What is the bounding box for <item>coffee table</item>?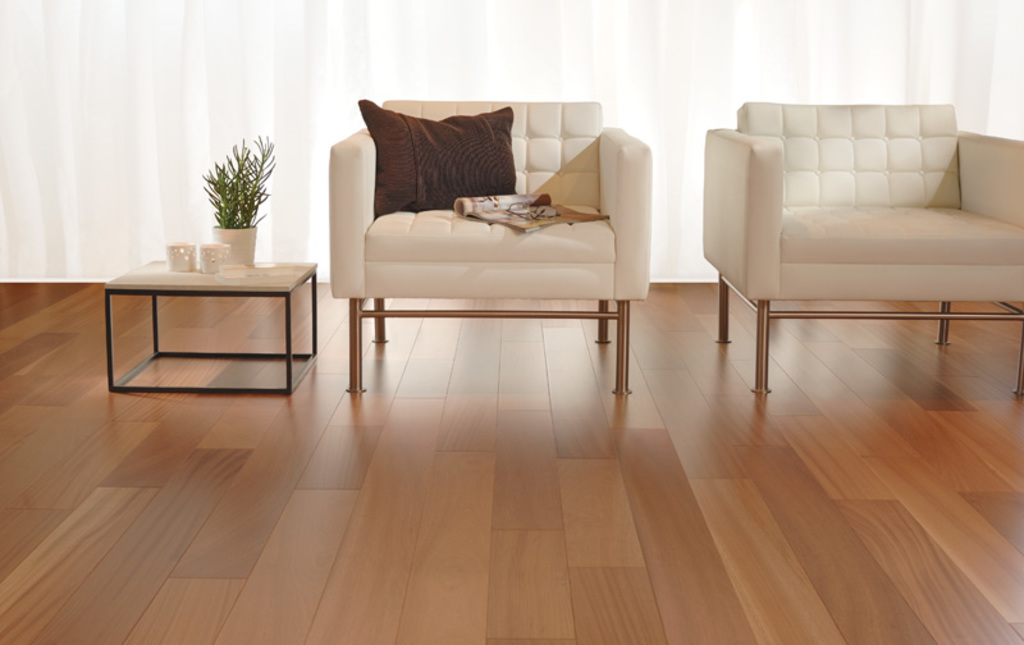
102, 259, 317, 394.
